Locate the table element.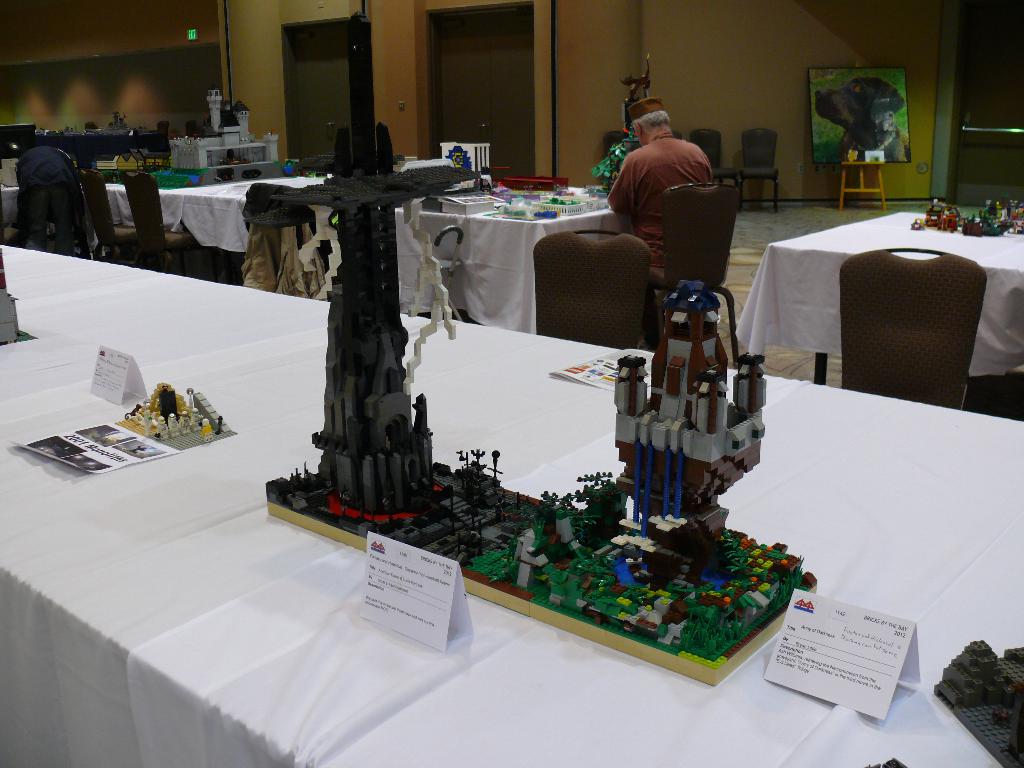
Element bbox: box=[59, 286, 922, 738].
